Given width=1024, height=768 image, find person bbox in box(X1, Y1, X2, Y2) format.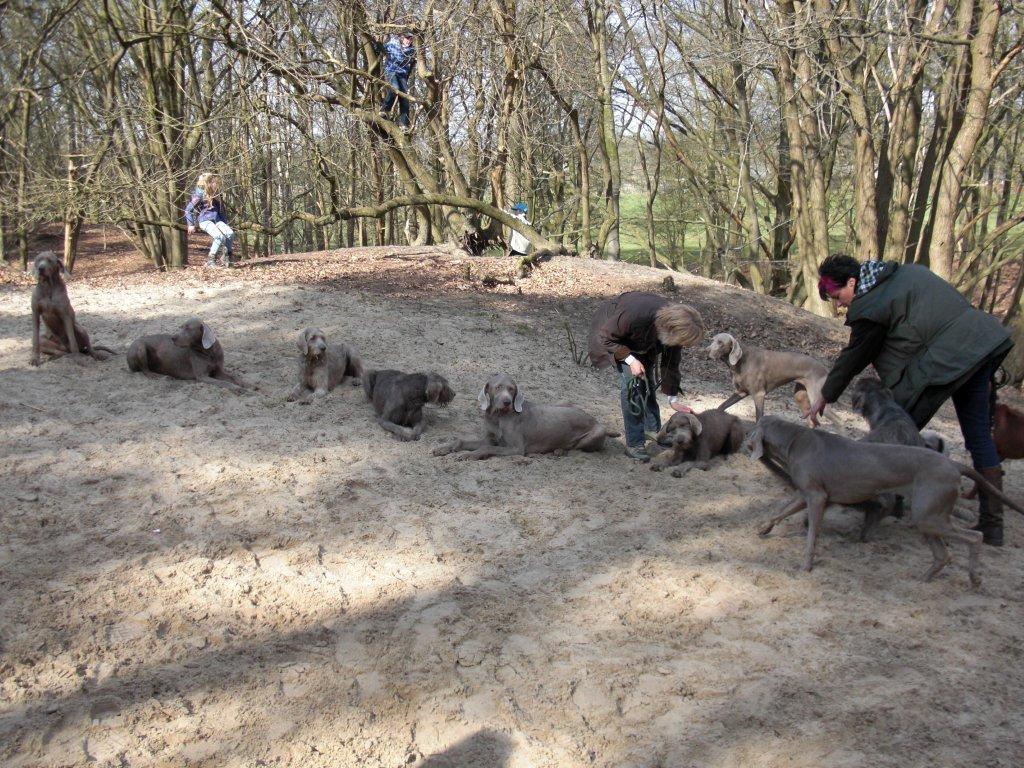
box(367, 26, 416, 135).
